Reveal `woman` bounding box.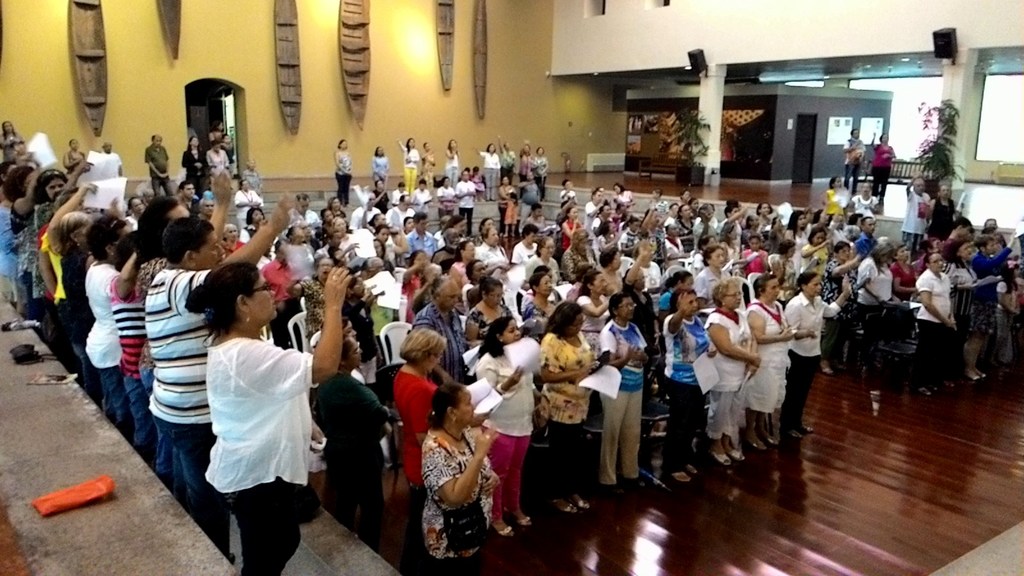
Revealed: [947,233,995,381].
